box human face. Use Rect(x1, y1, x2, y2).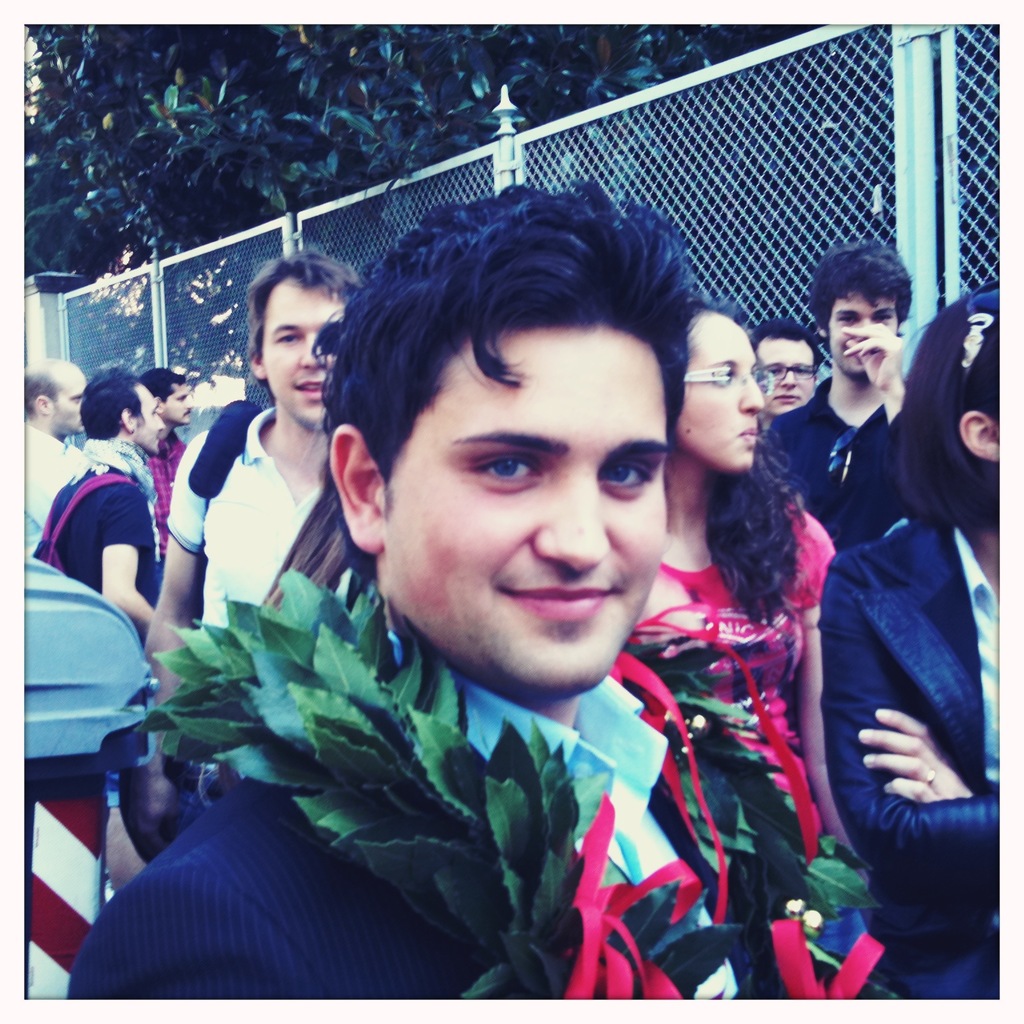
Rect(378, 327, 672, 693).
